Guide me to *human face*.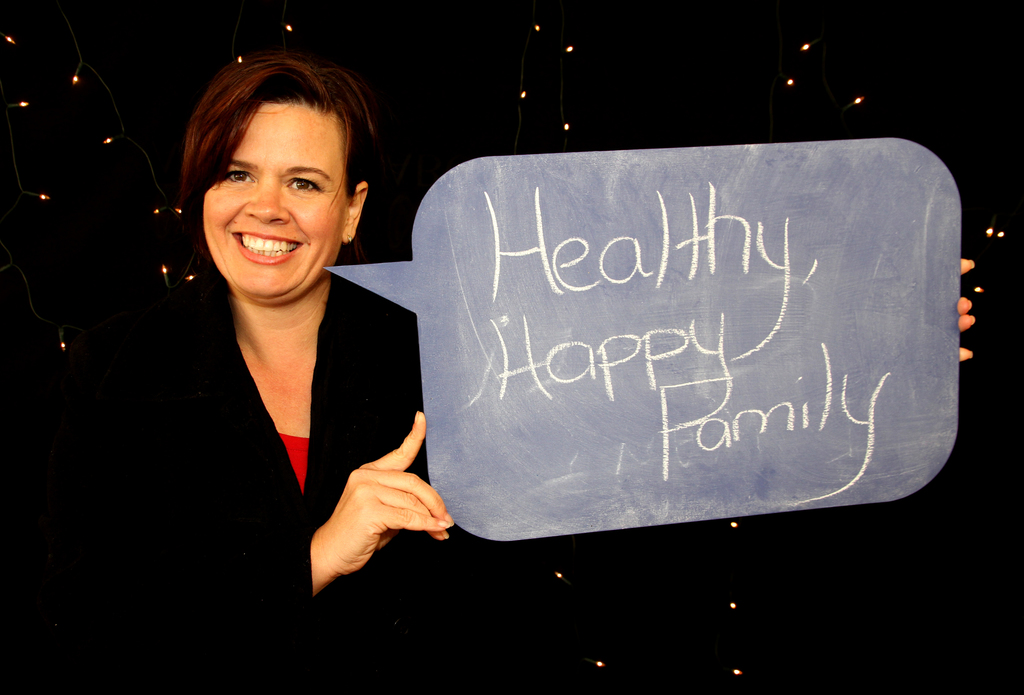
Guidance: <box>200,104,349,310</box>.
